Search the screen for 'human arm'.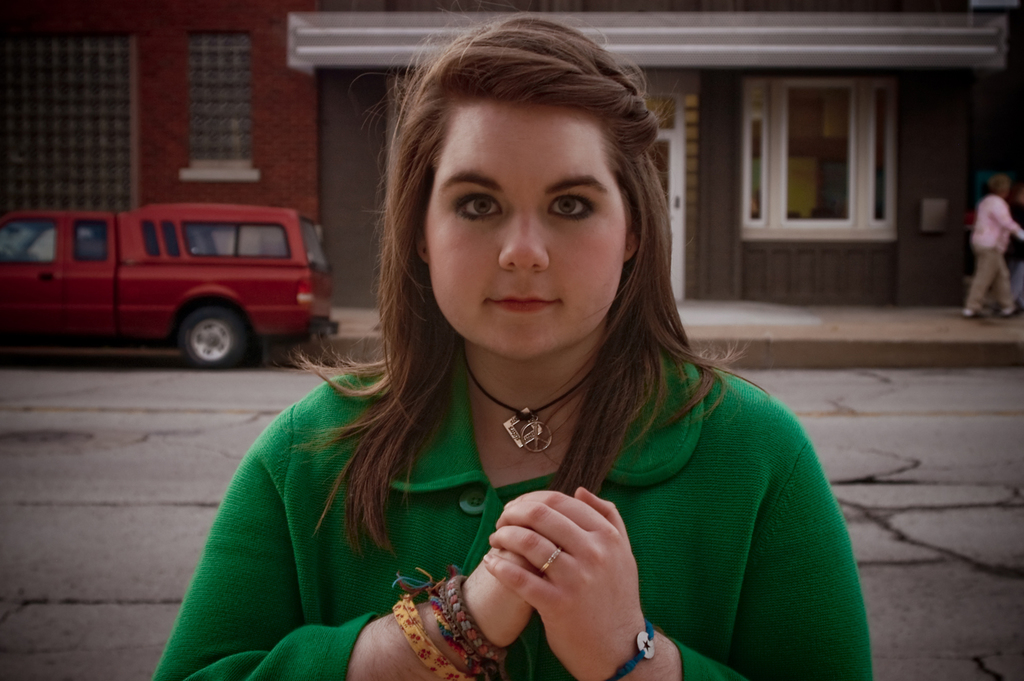
Found at left=982, top=198, right=1023, bottom=230.
